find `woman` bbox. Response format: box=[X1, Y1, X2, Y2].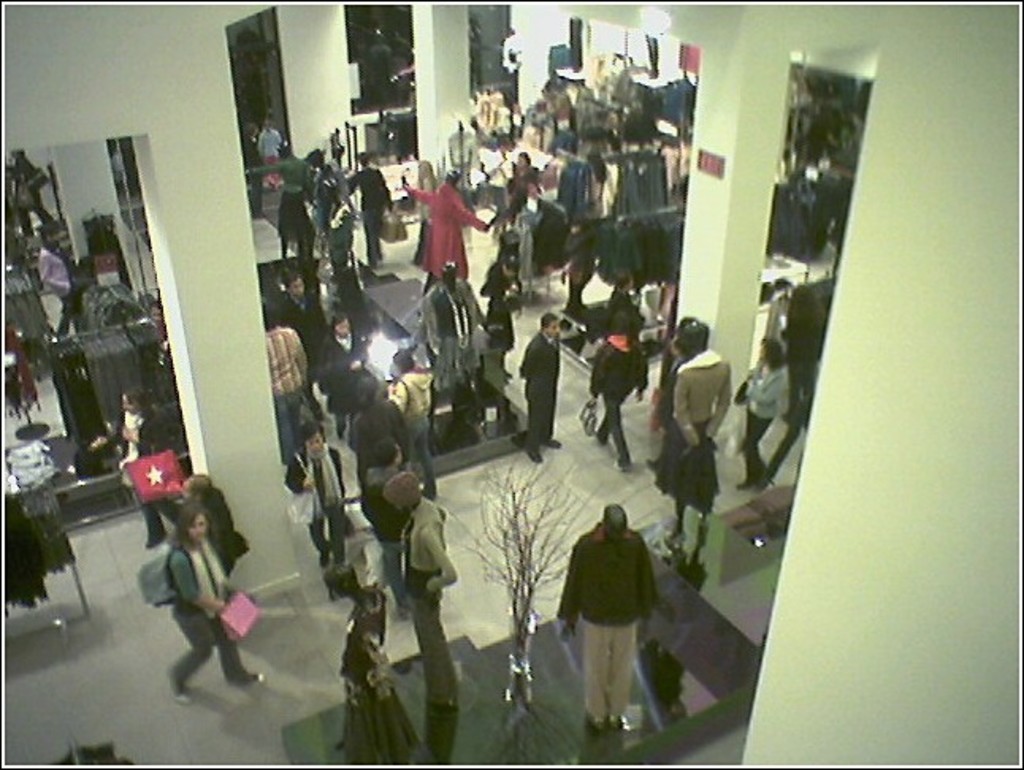
box=[133, 455, 250, 713].
